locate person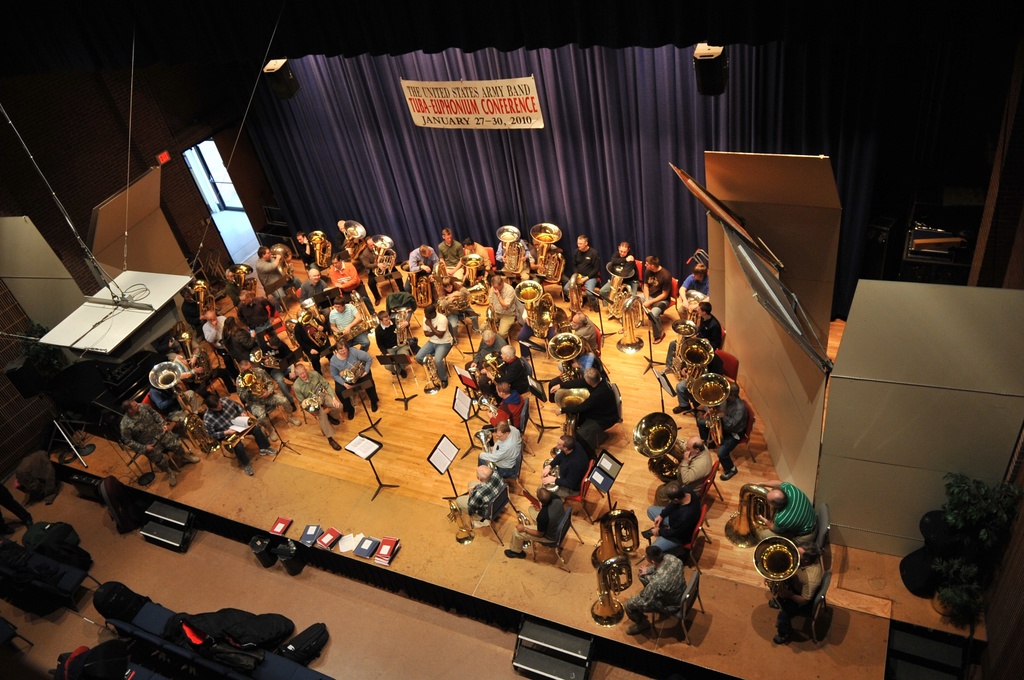
bbox=[410, 307, 454, 385]
